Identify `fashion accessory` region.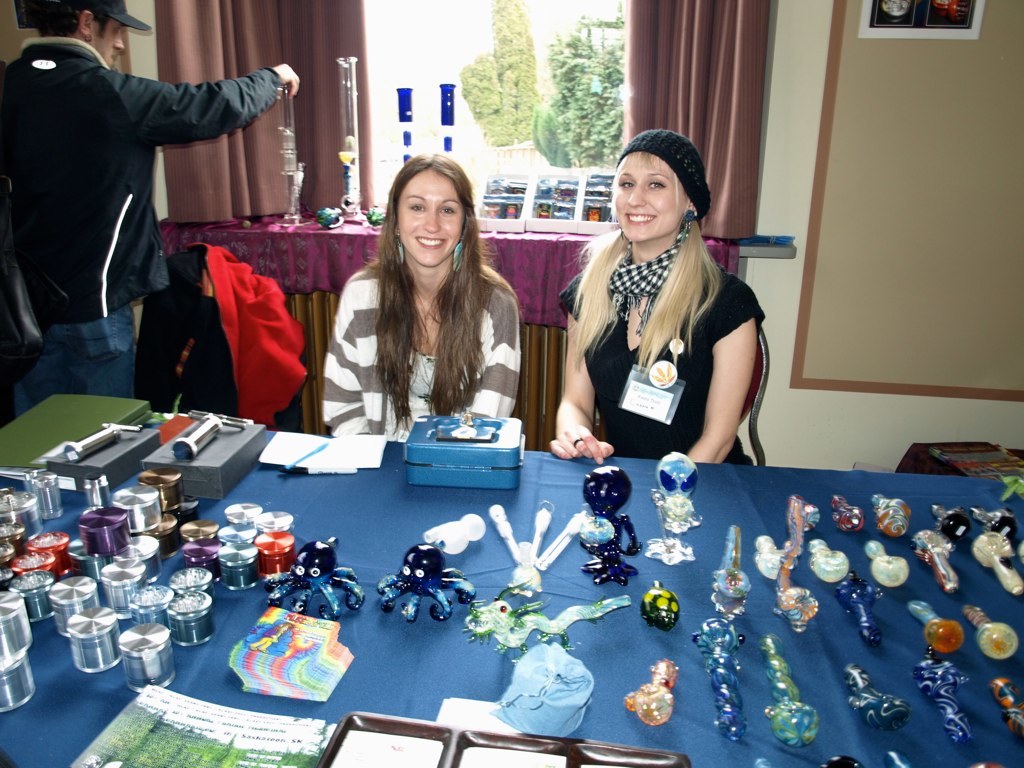
Region: box=[611, 238, 680, 332].
